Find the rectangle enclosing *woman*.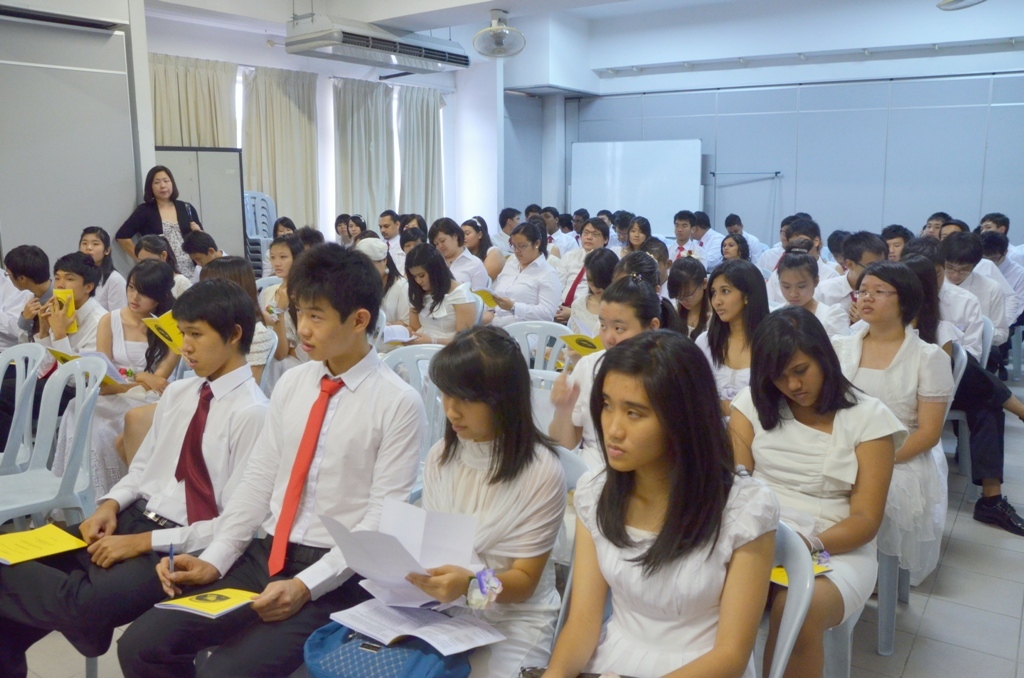
Rect(613, 244, 683, 334).
